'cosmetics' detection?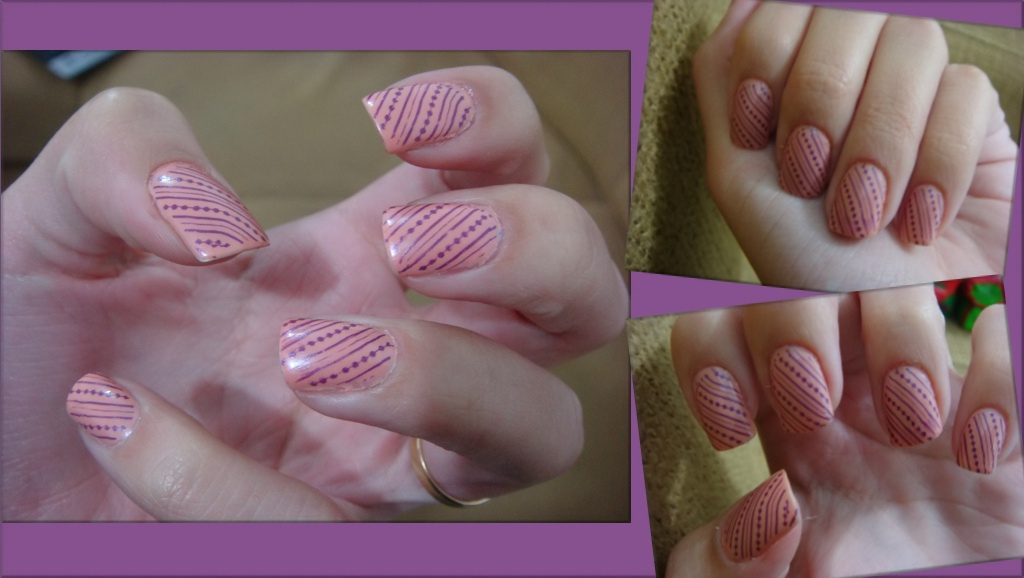
detection(365, 81, 480, 155)
